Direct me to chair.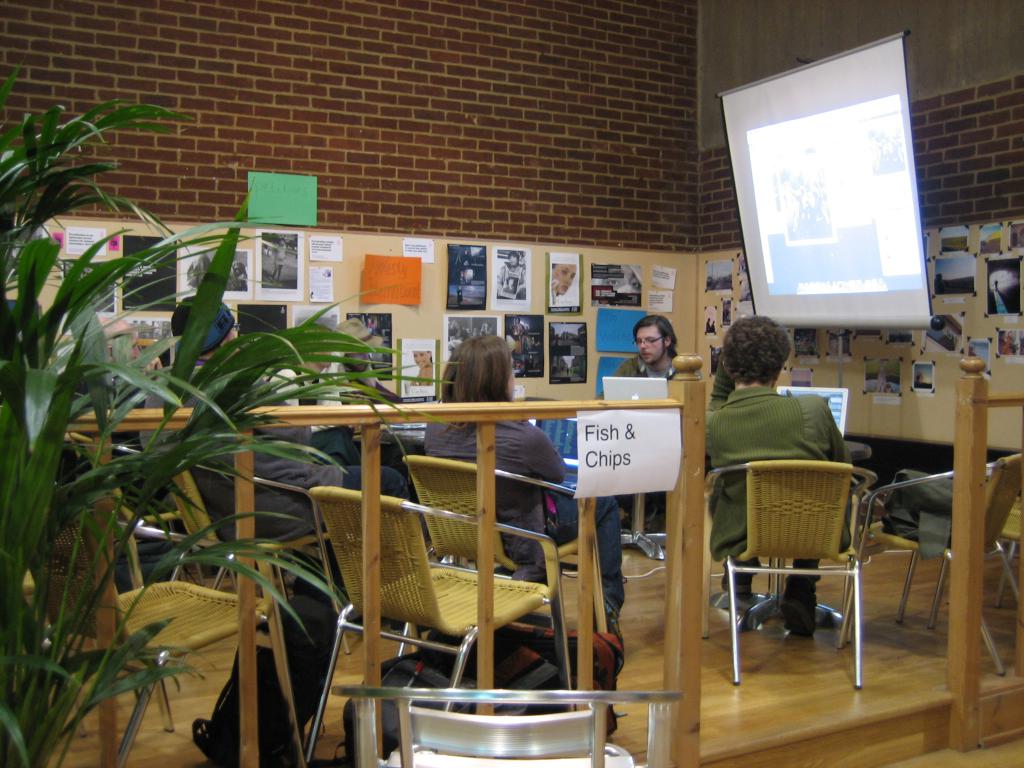
Direction: 388 451 635 703.
